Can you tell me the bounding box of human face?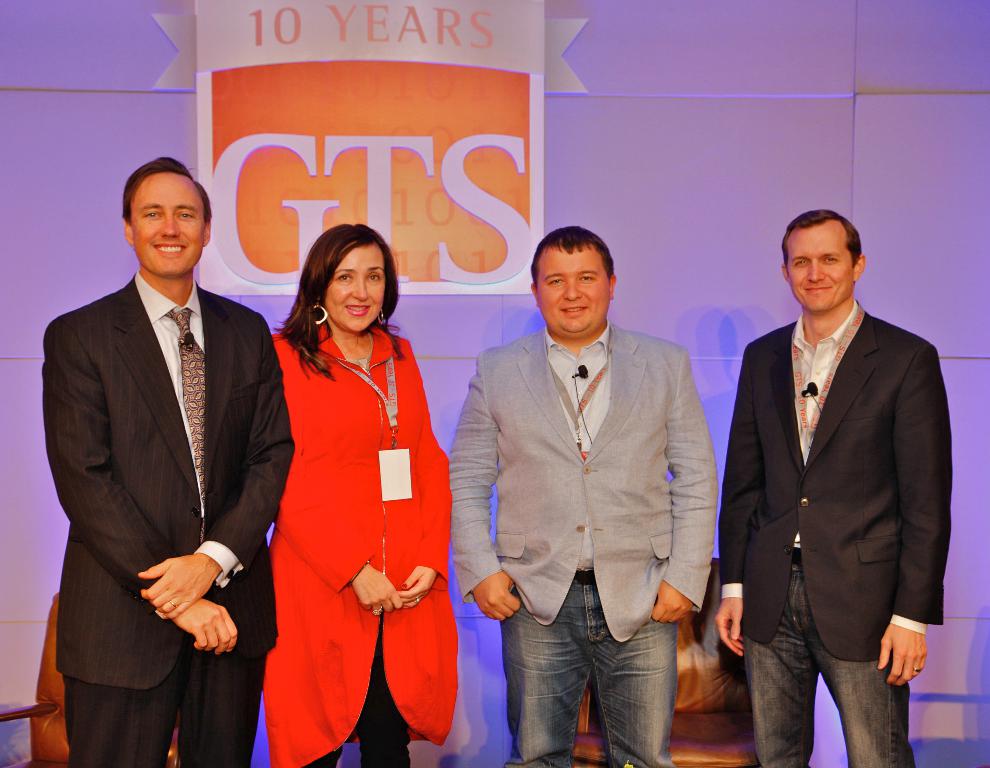
(789,224,854,303).
